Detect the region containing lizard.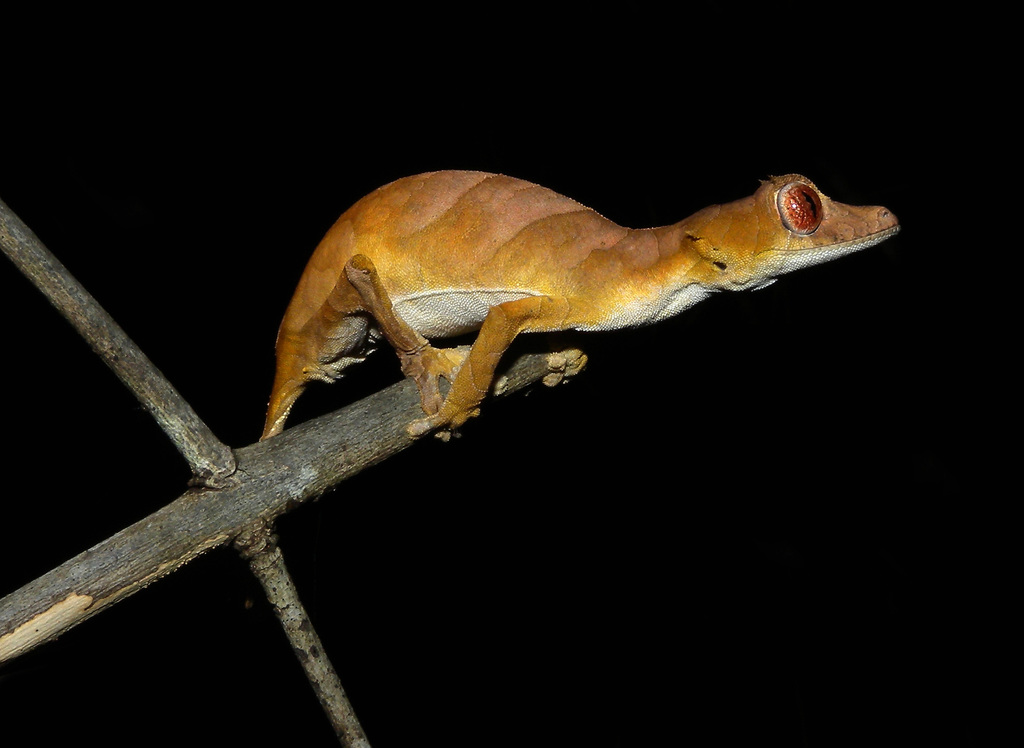
(x1=258, y1=171, x2=895, y2=436).
